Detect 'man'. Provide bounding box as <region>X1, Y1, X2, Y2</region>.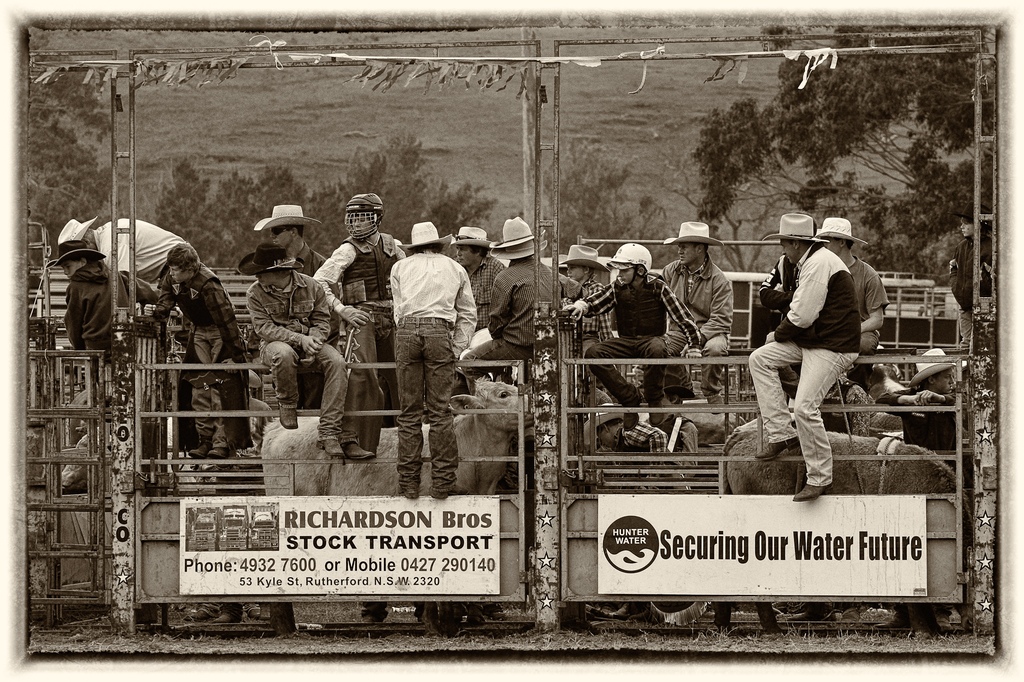
<region>150, 240, 248, 461</region>.
